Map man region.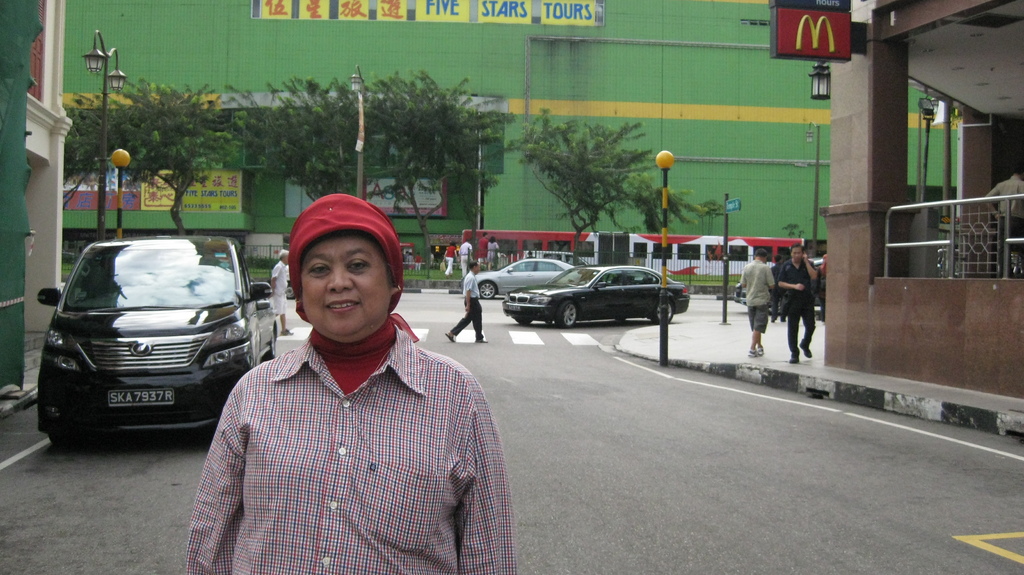
Mapped to {"x1": 444, "y1": 263, "x2": 488, "y2": 341}.
